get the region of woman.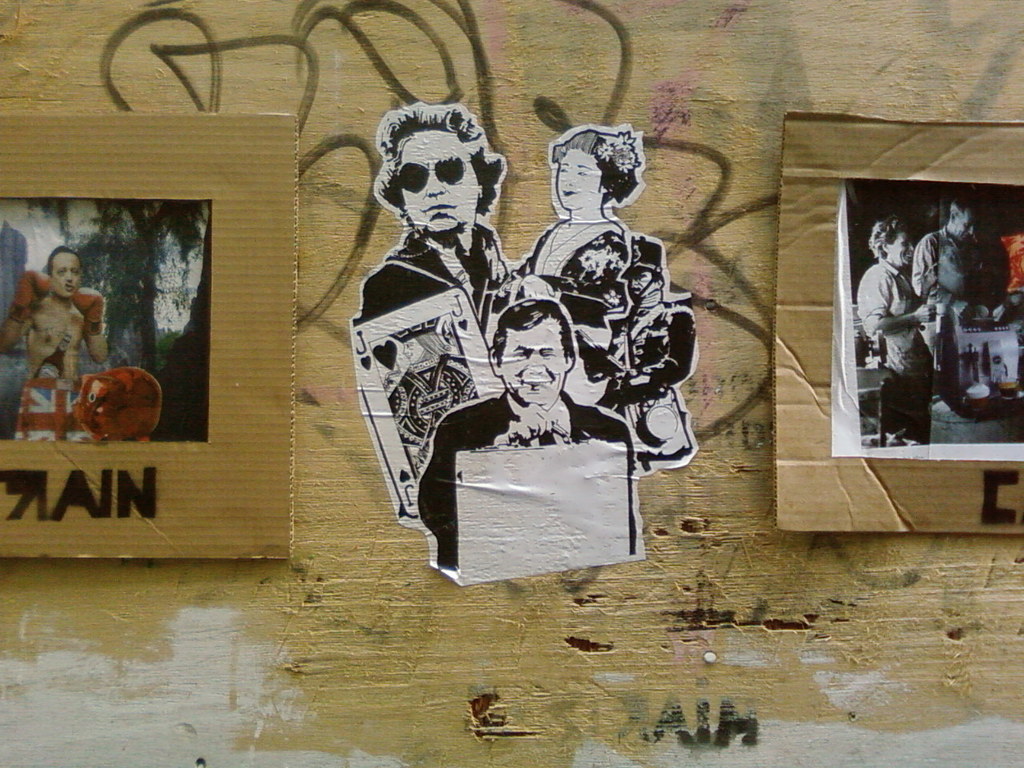
<region>847, 213, 943, 456</region>.
